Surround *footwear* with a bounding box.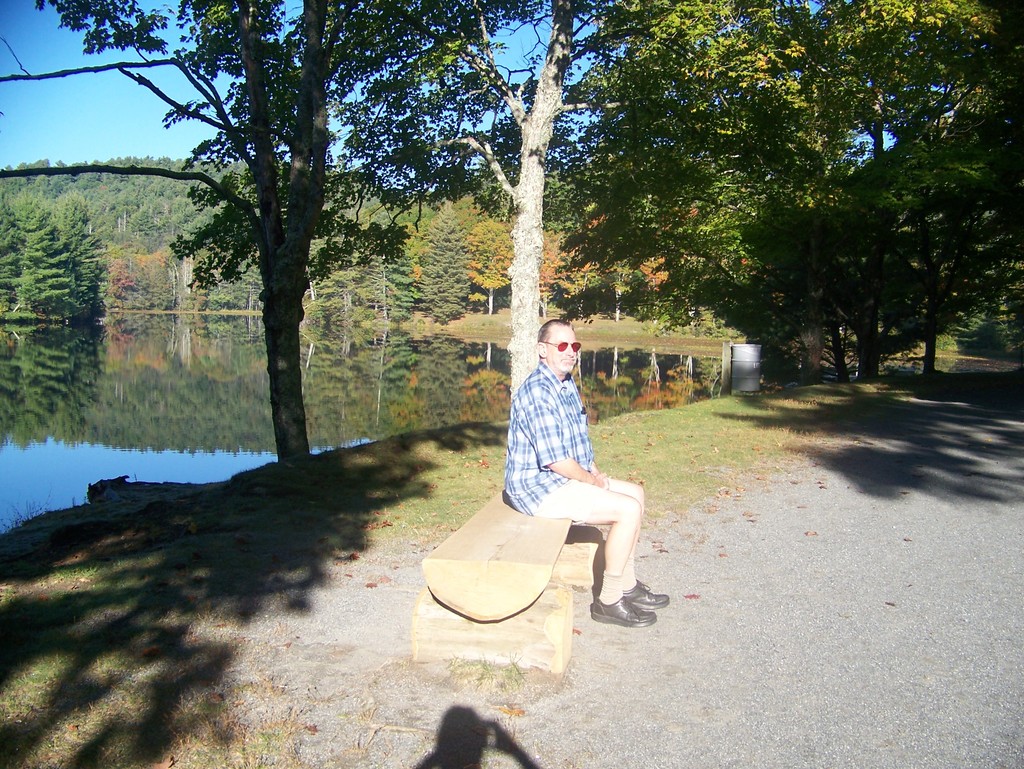
<region>629, 578, 669, 608</region>.
